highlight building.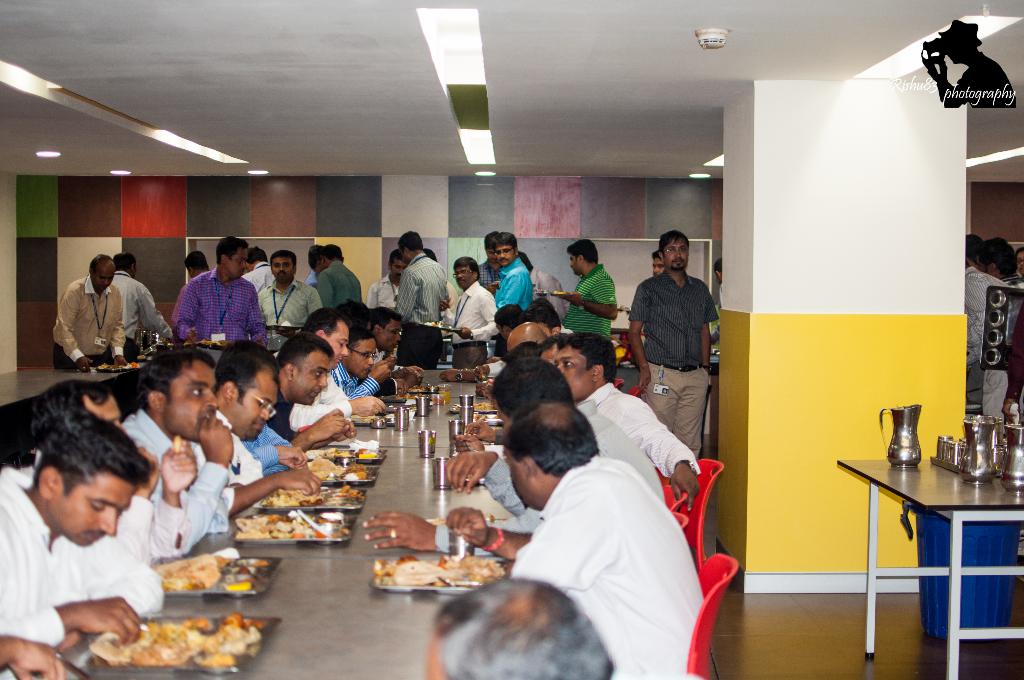
Highlighted region: pyautogui.locateOnScreen(0, 0, 1023, 679).
